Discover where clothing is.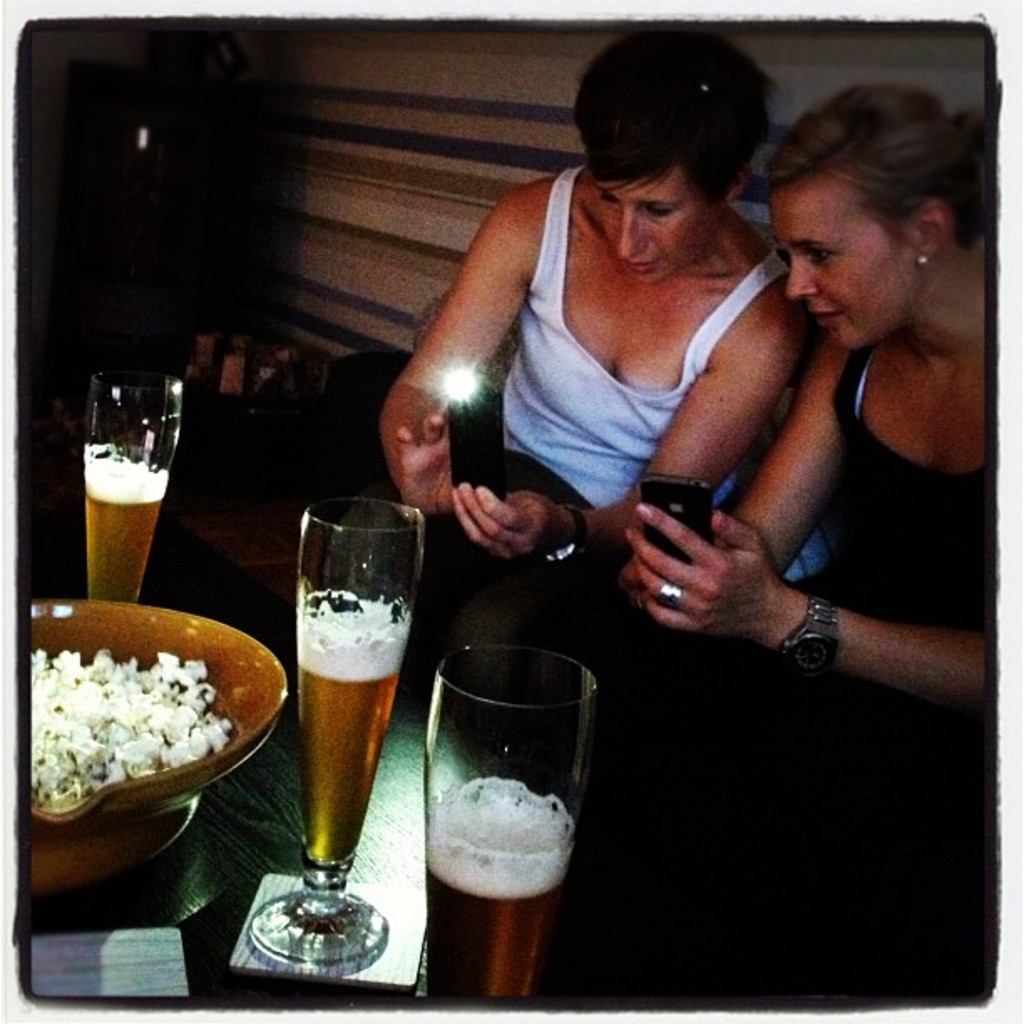
Discovered at left=579, top=161, right=781, bottom=507.
